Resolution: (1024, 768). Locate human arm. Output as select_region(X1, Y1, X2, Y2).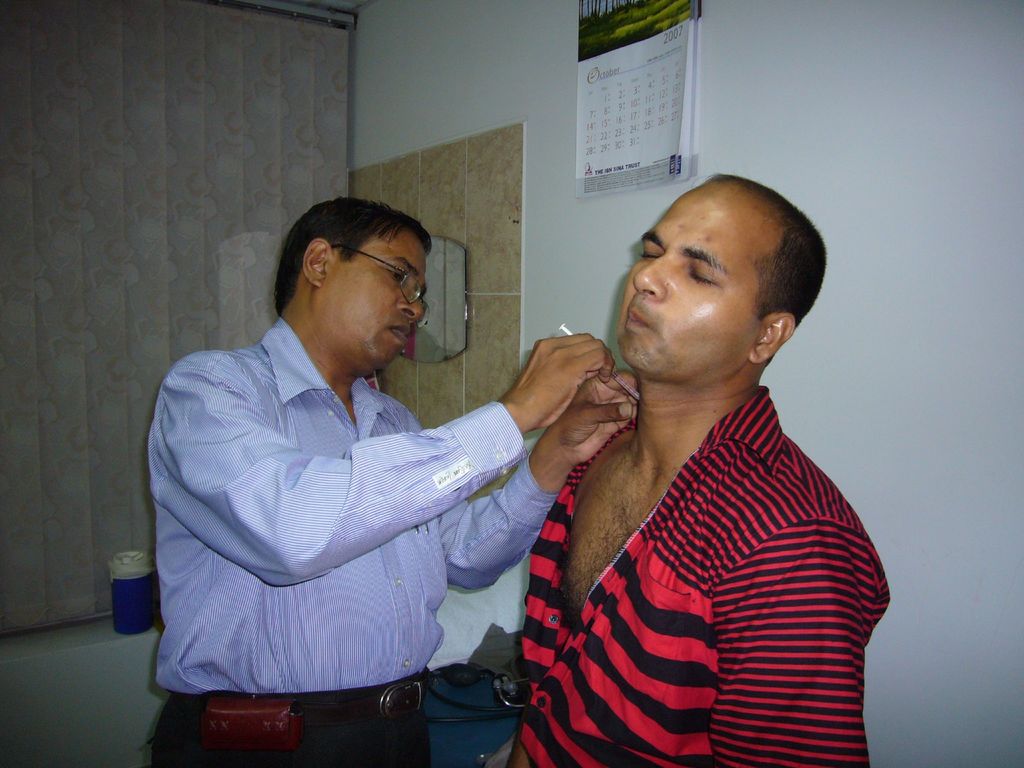
select_region(424, 362, 639, 603).
